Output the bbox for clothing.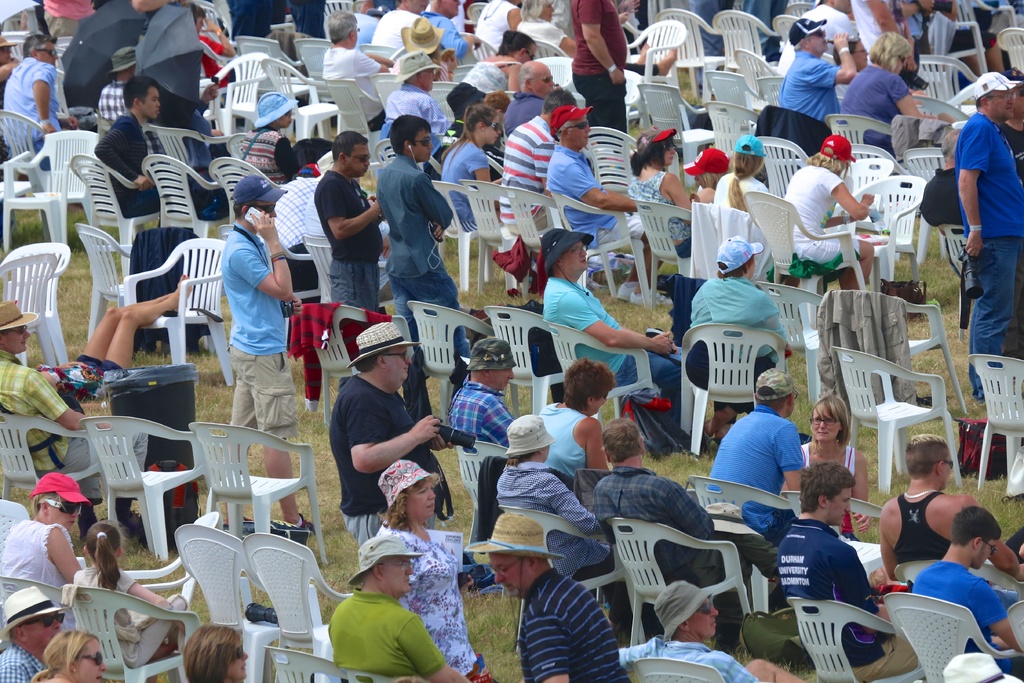
box(325, 588, 456, 682).
